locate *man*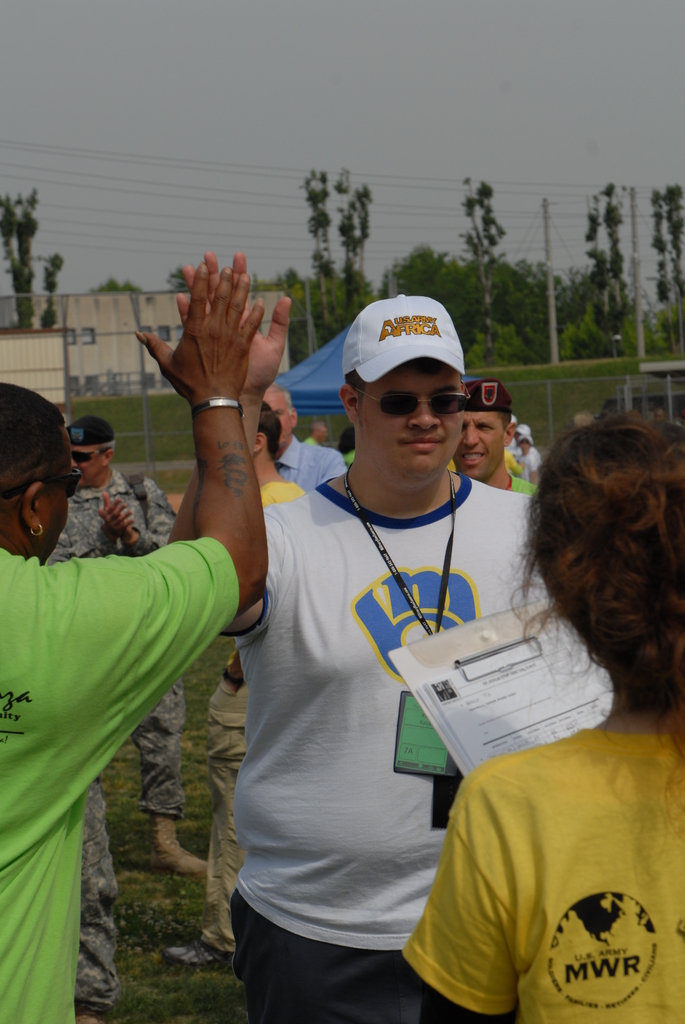
(445,374,539,491)
